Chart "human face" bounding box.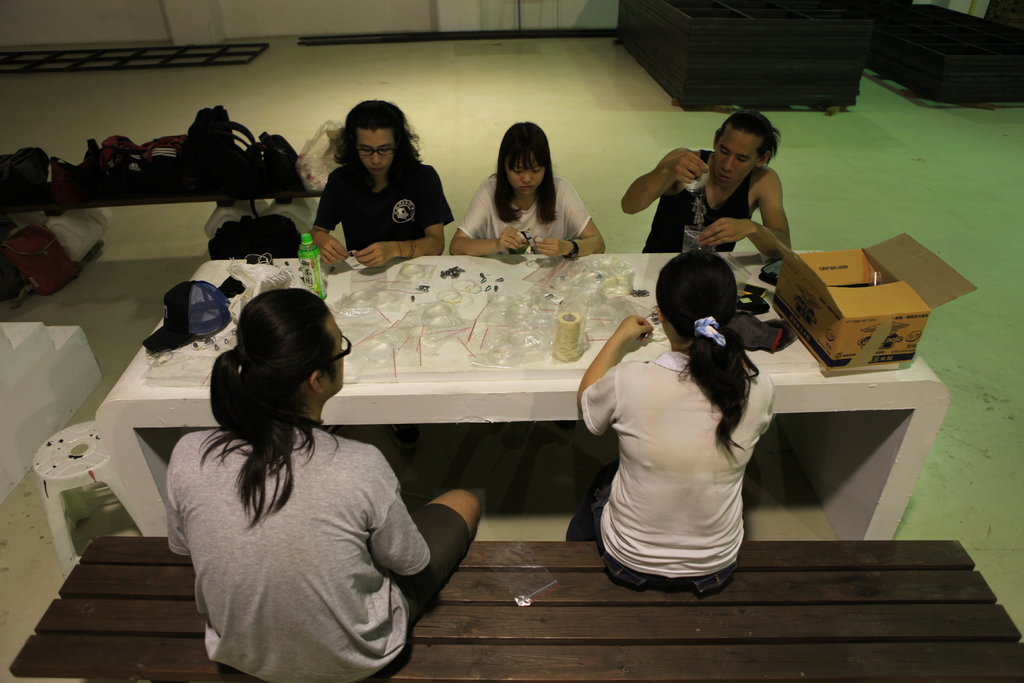
Charted: <bbox>318, 315, 351, 404</bbox>.
